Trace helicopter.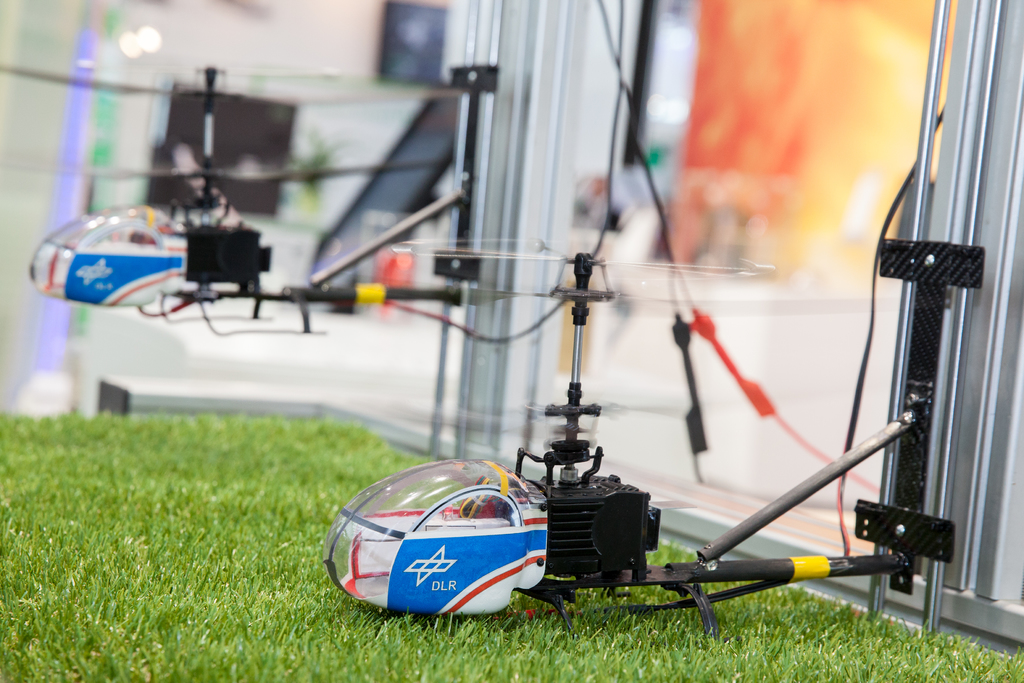
Traced to [0,60,463,339].
